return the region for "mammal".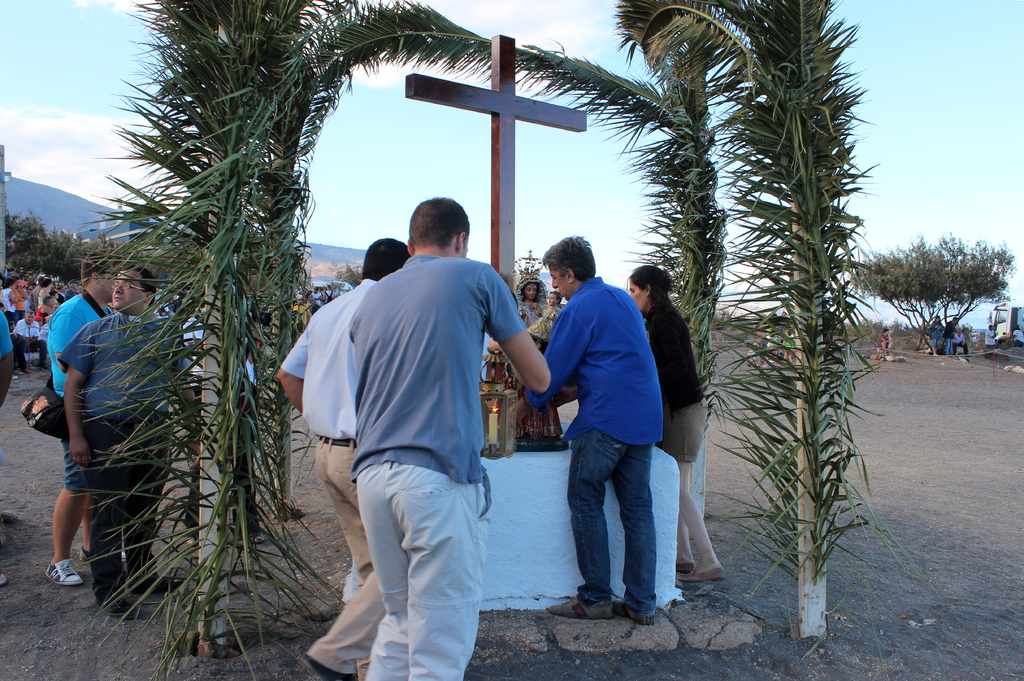
954/328/970/358.
